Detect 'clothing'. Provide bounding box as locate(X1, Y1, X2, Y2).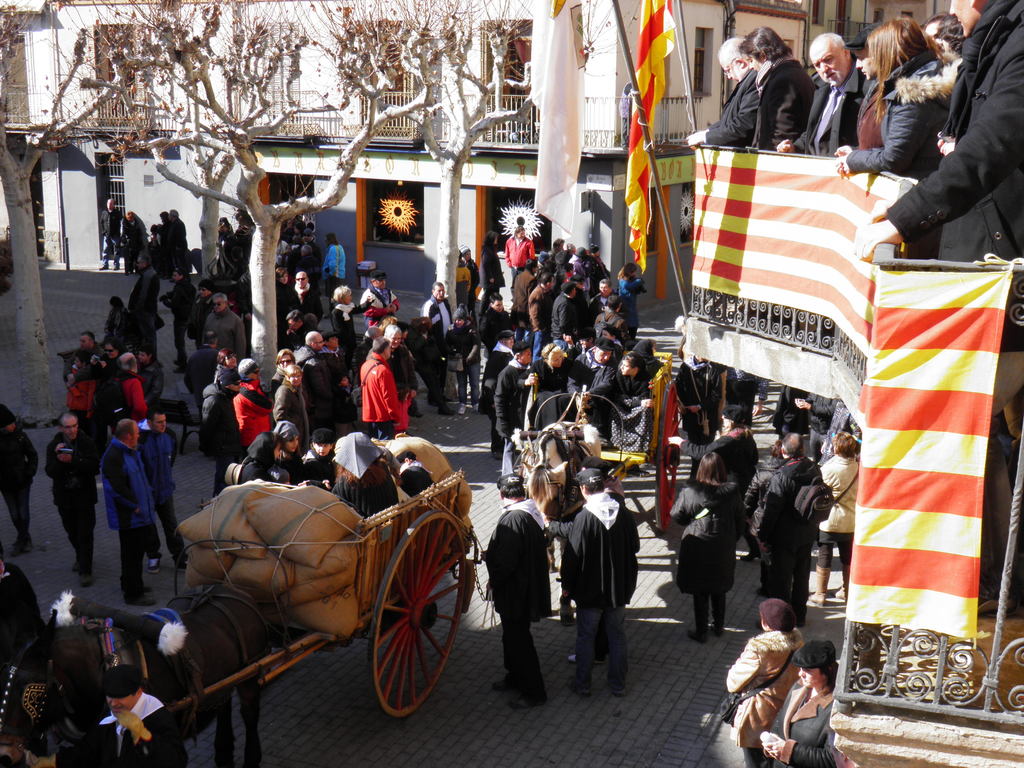
locate(555, 482, 636, 694).
